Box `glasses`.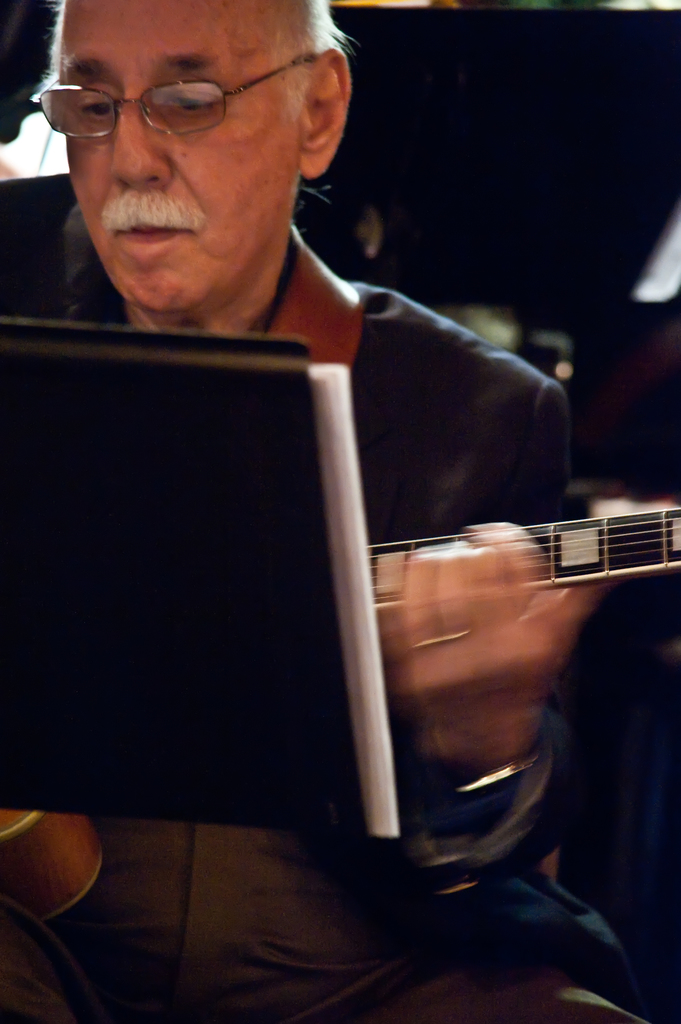
<region>18, 51, 291, 136</region>.
